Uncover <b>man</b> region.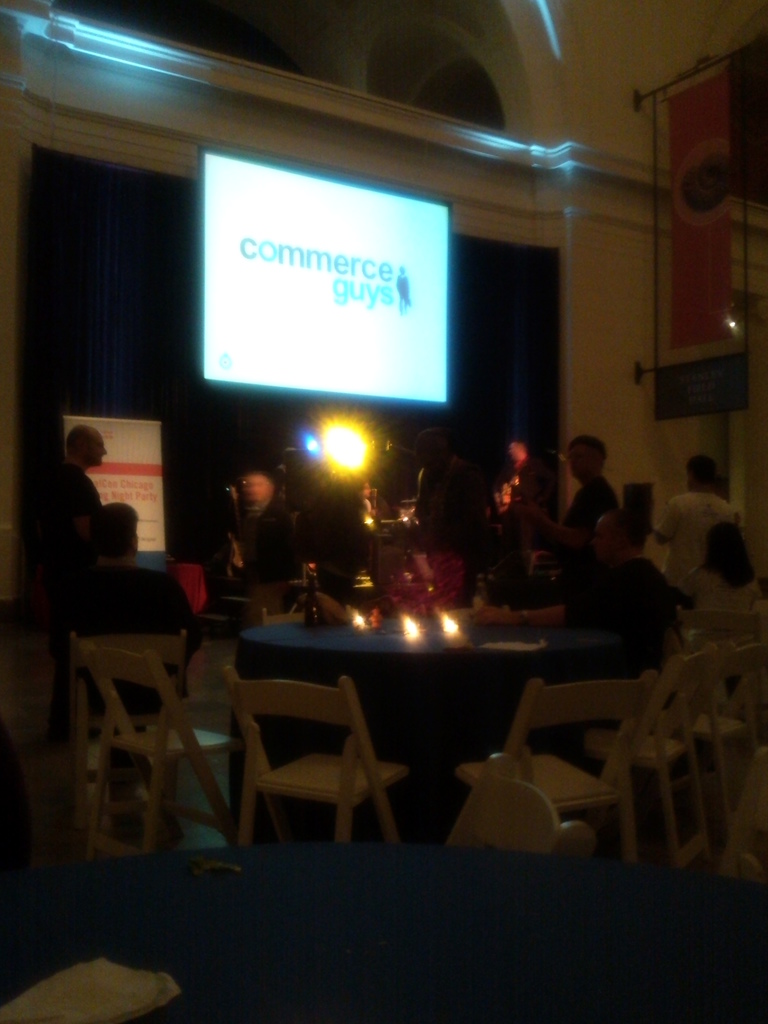
Uncovered: box=[63, 504, 186, 712].
